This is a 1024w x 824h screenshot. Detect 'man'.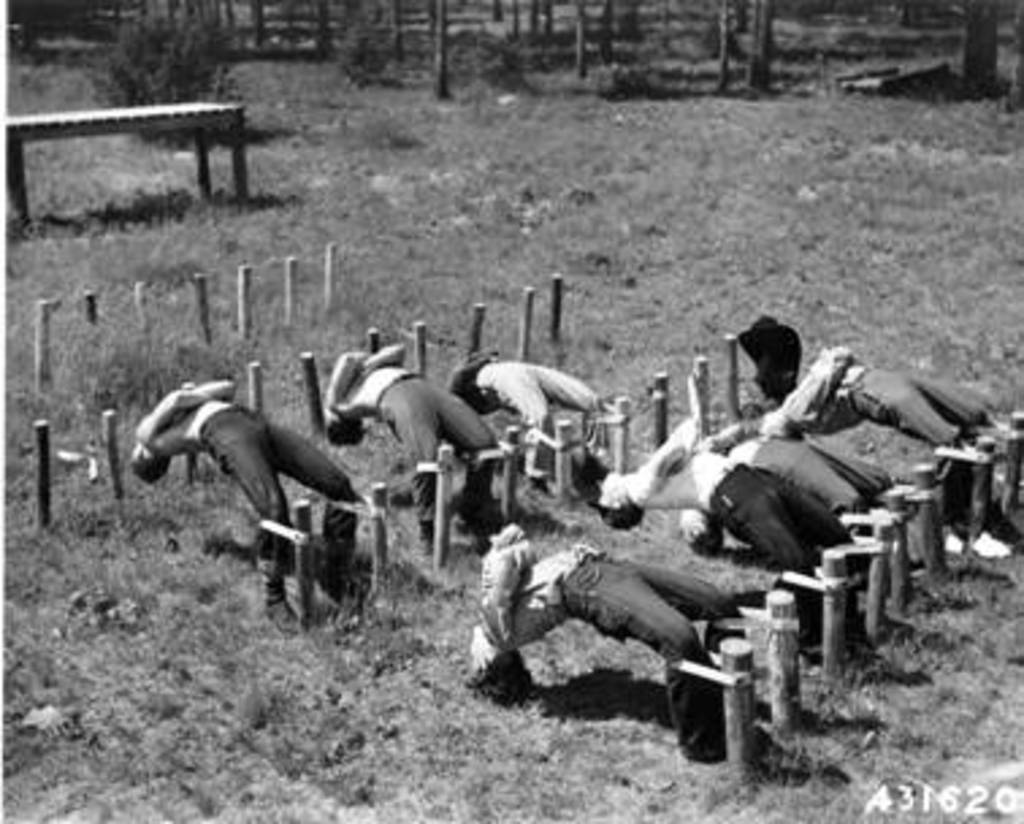
{"left": 130, "top": 385, "right": 360, "bottom": 634}.
